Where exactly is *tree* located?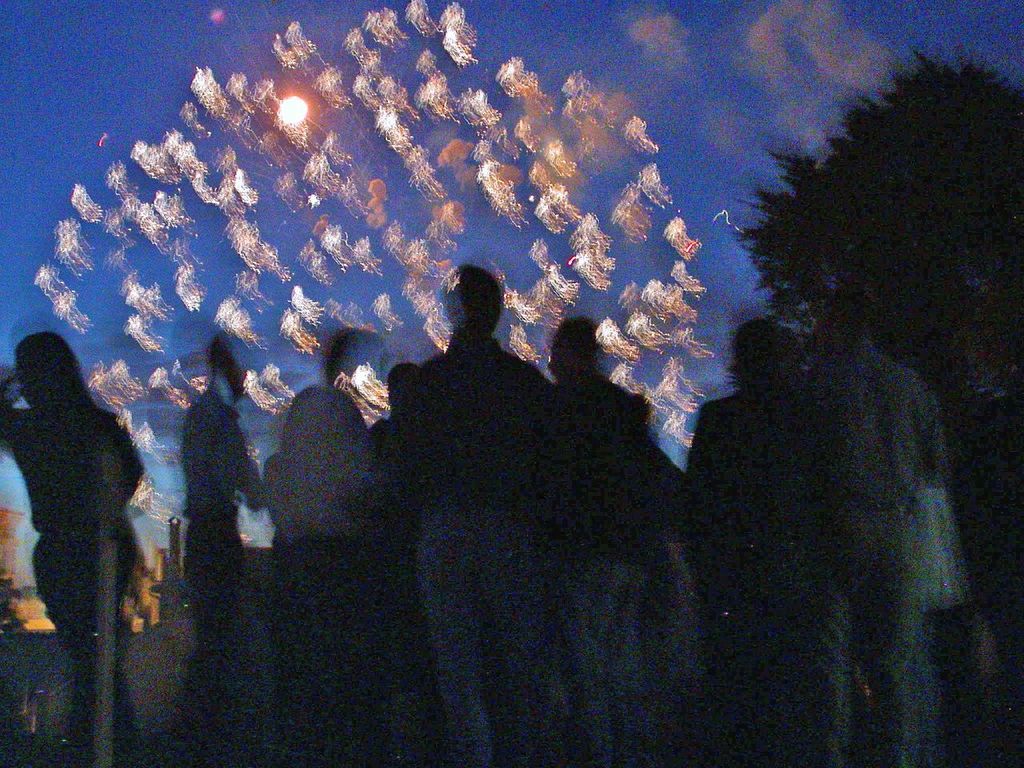
Its bounding box is l=713, t=27, r=1023, b=538.
